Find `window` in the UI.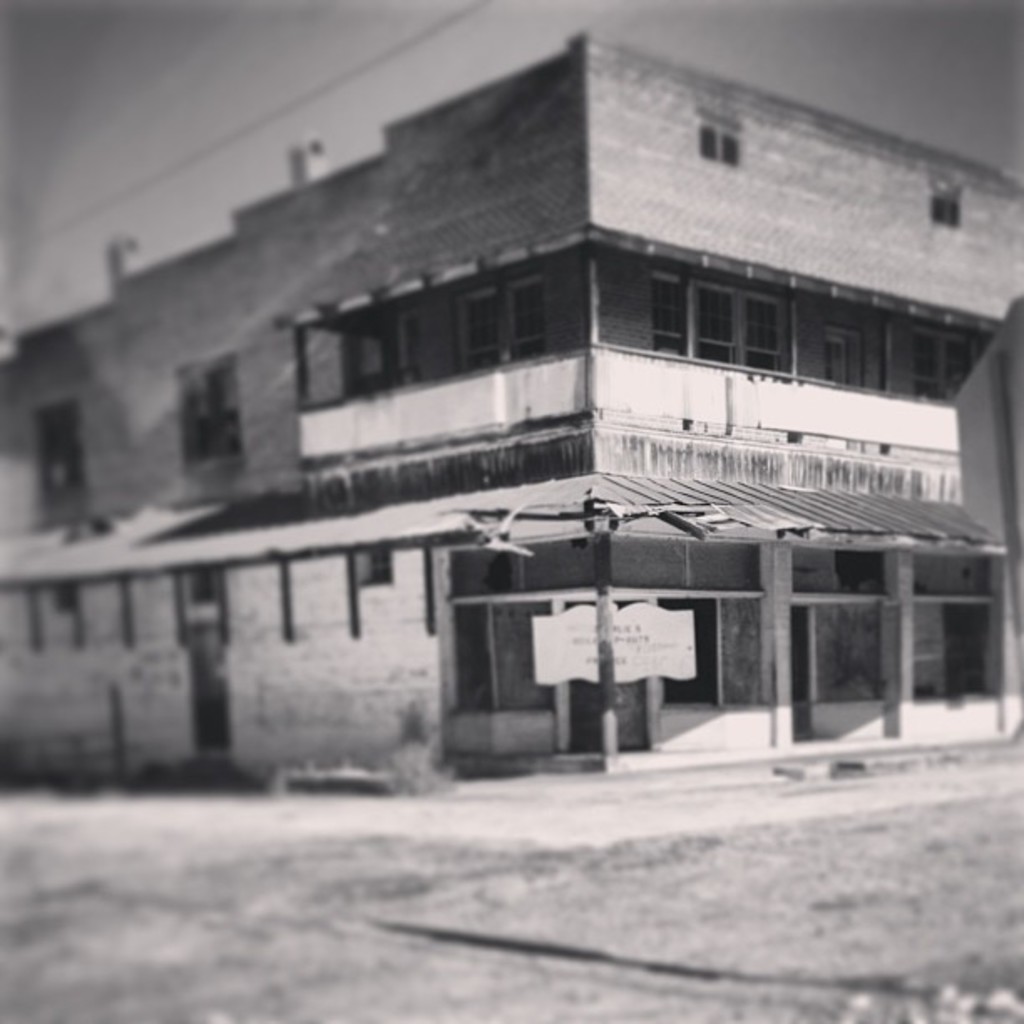
UI element at (40, 393, 80, 524).
